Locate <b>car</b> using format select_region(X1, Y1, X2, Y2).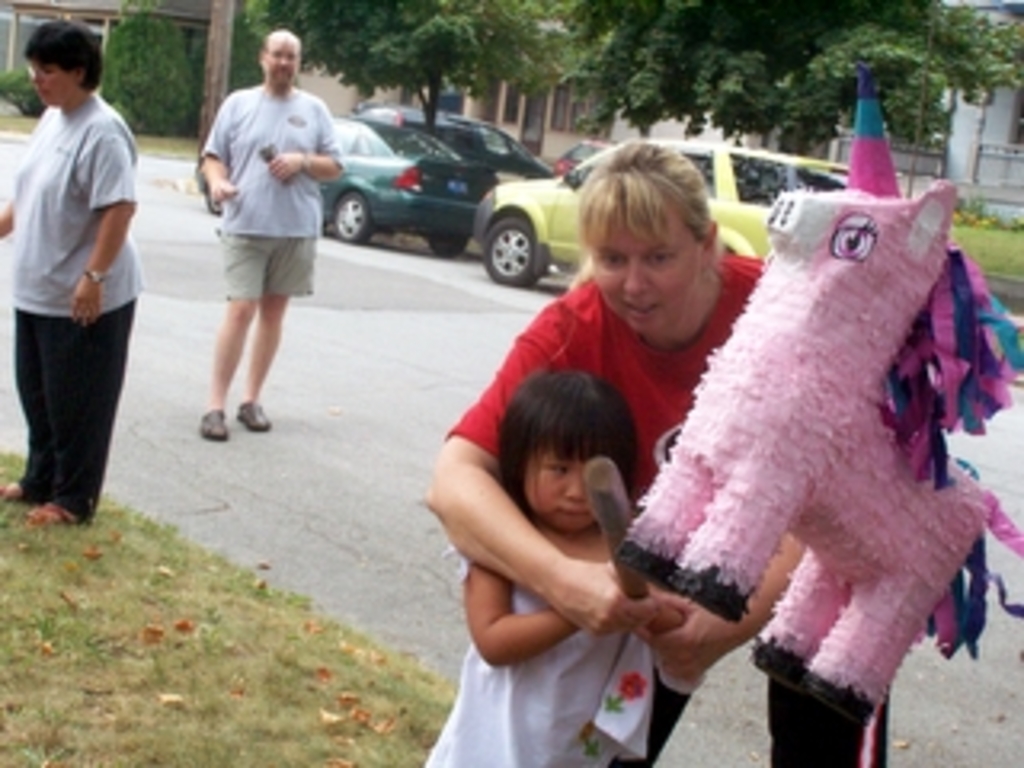
select_region(474, 128, 848, 285).
